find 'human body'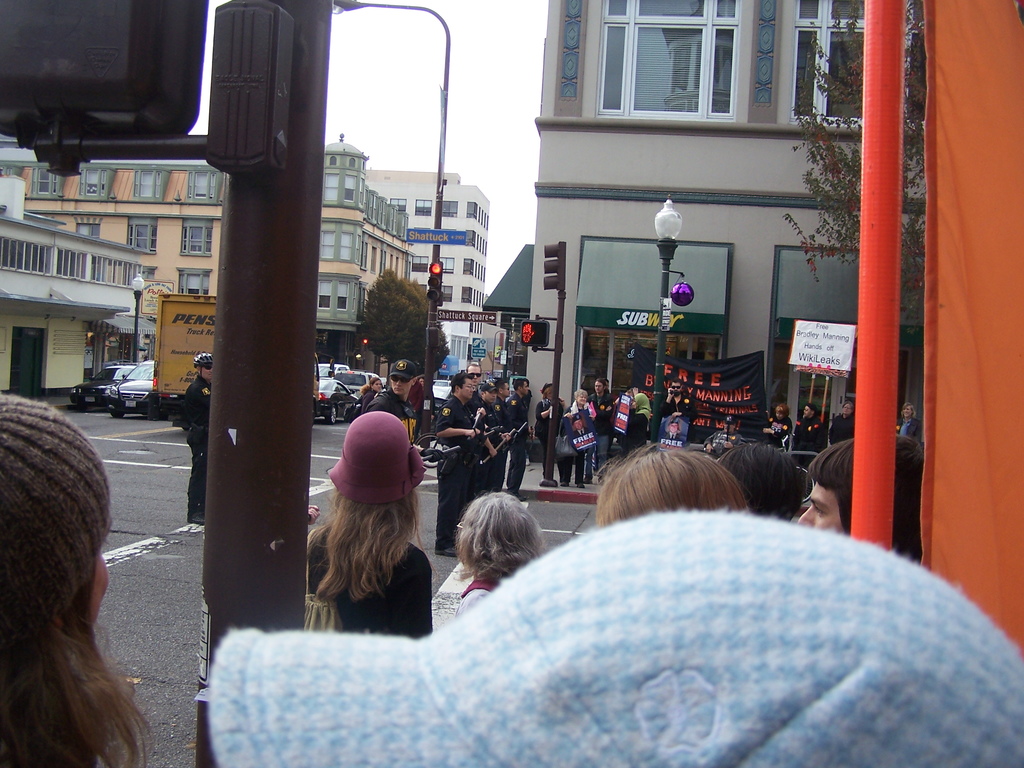
l=181, t=375, r=215, b=525
